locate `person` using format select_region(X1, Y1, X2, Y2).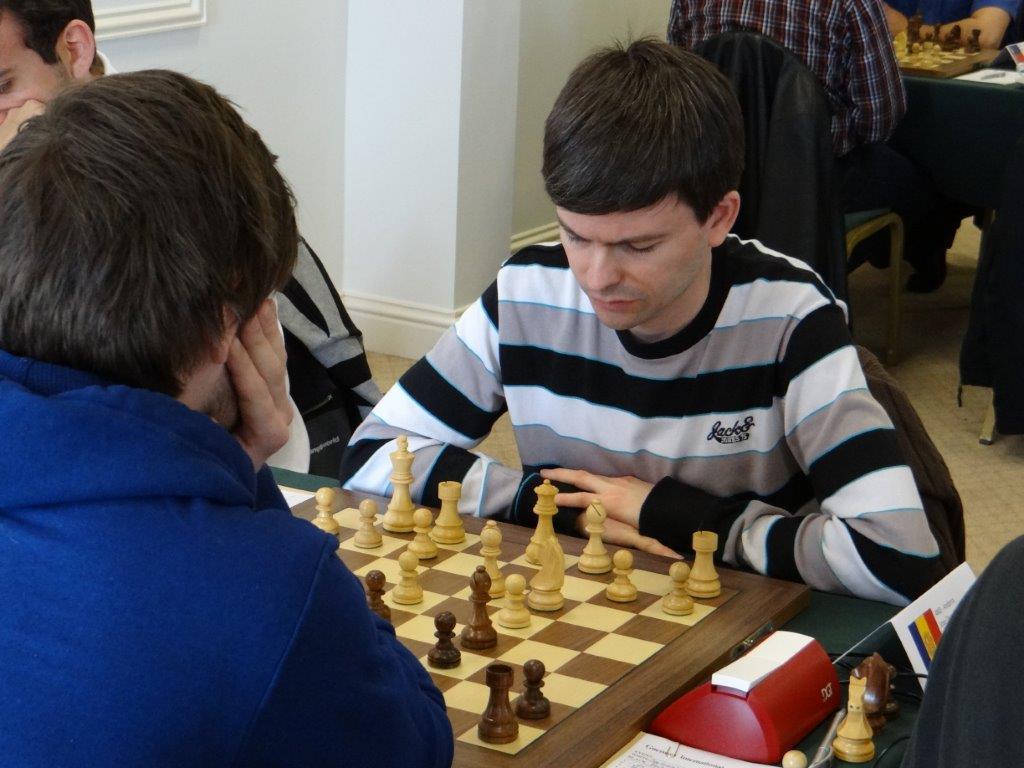
select_region(0, 71, 449, 767).
